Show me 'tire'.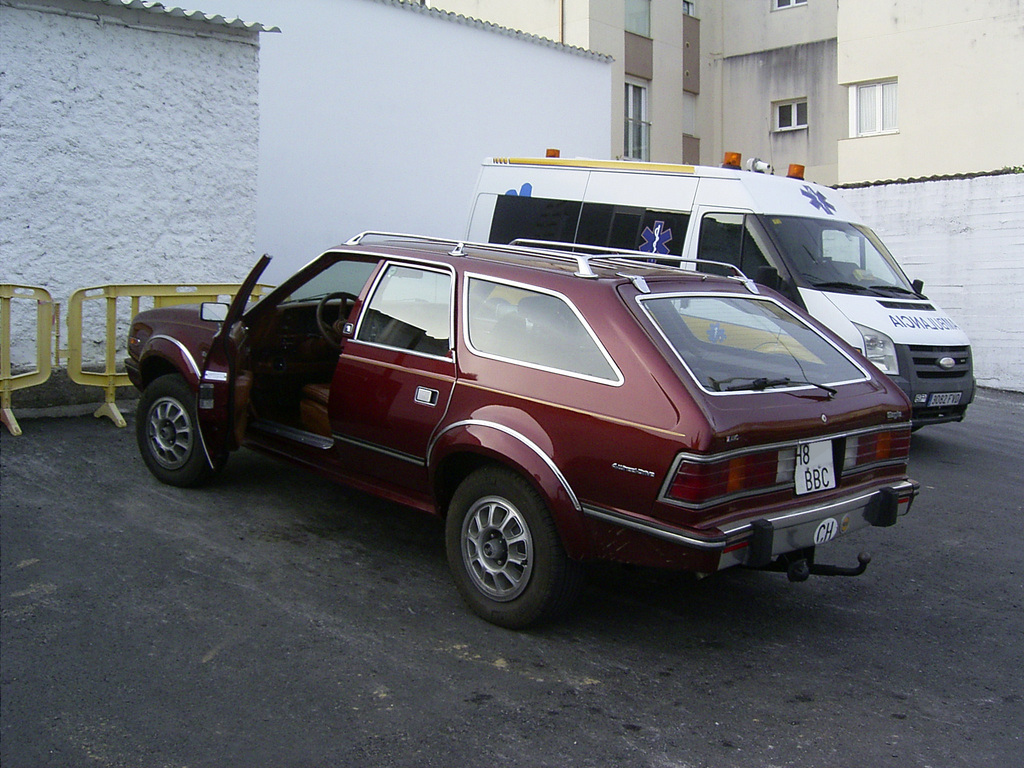
'tire' is here: left=138, top=375, right=227, bottom=482.
